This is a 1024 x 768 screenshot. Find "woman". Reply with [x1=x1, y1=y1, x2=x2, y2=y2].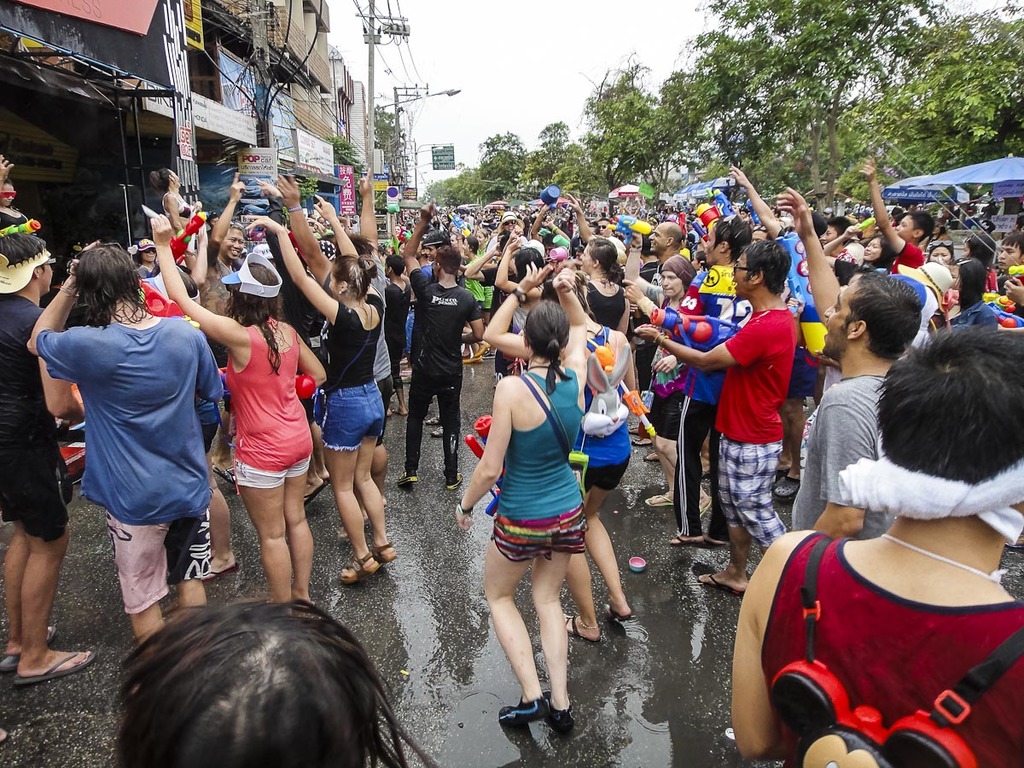
[x1=147, y1=211, x2=317, y2=614].
